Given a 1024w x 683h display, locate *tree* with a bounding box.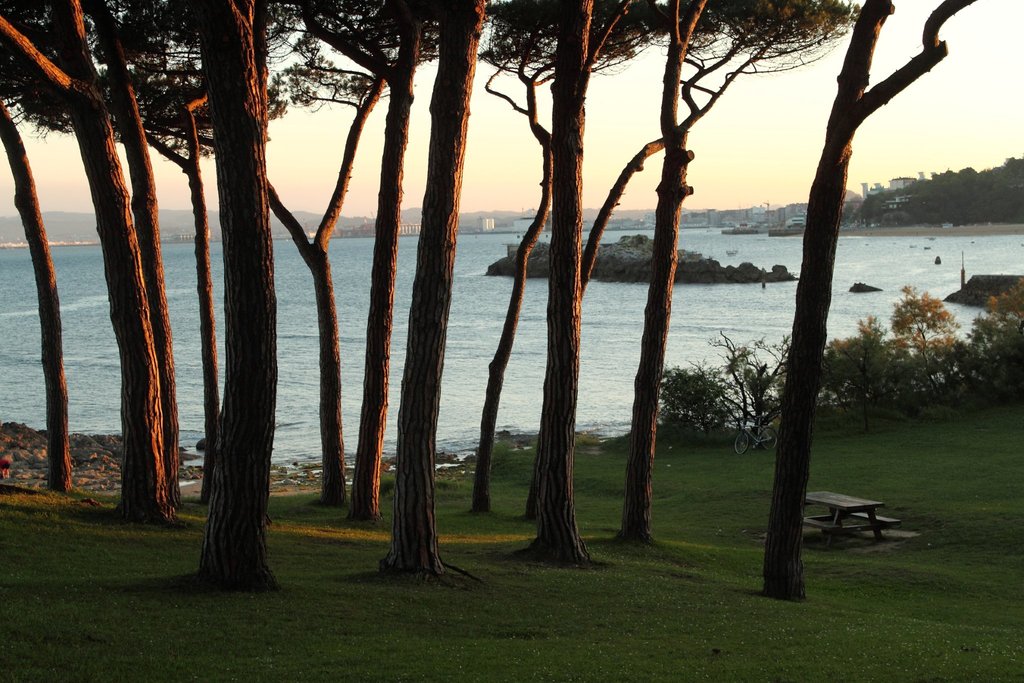
Located: (0, 92, 75, 498).
